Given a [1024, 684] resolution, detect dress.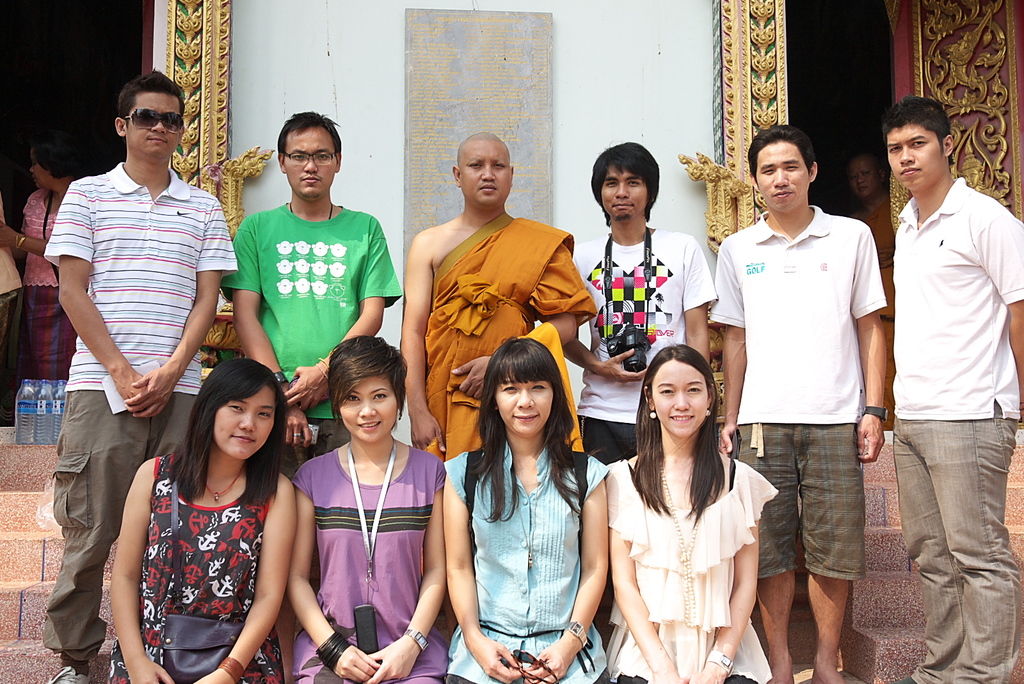
[left=607, top=456, right=782, bottom=681].
